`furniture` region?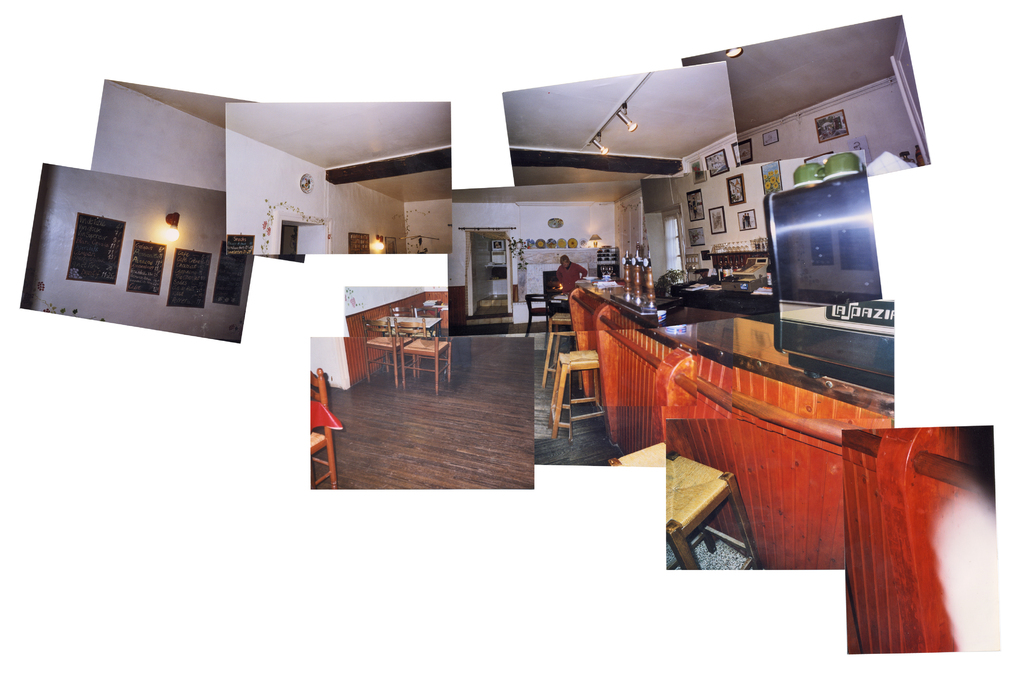
308 367 335 492
